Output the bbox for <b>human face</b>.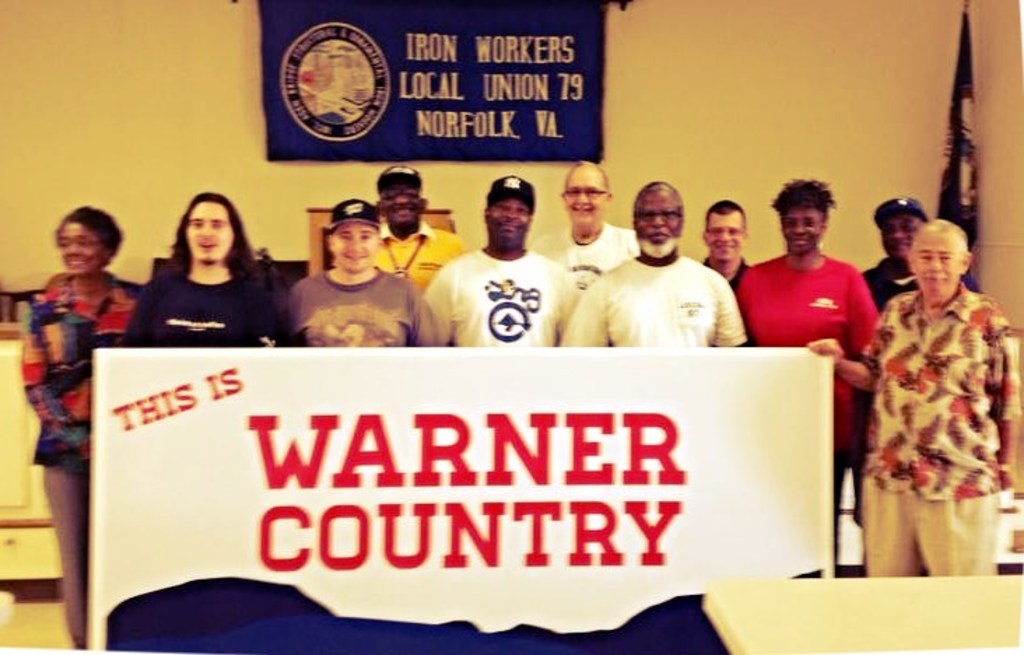
bbox=(881, 209, 920, 262).
